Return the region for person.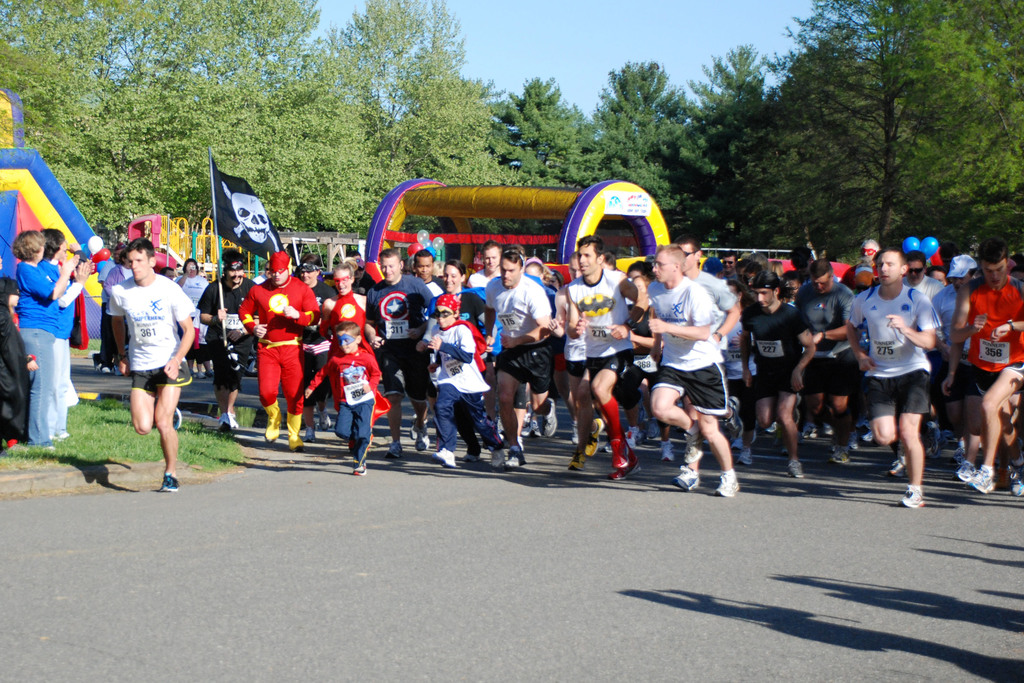
954 236 1023 493.
